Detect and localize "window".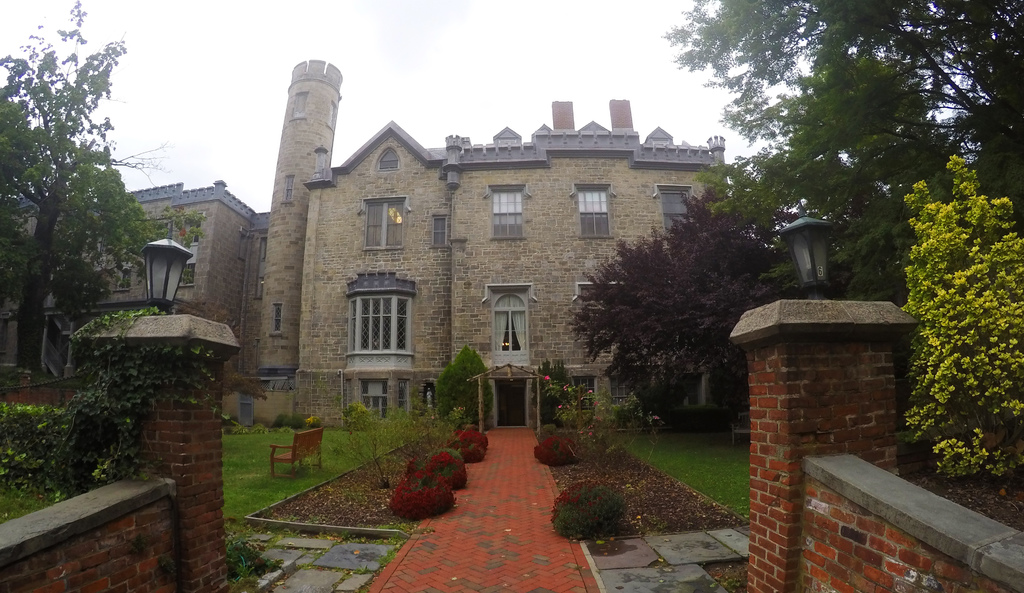
Localized at 314,149,331,169.
